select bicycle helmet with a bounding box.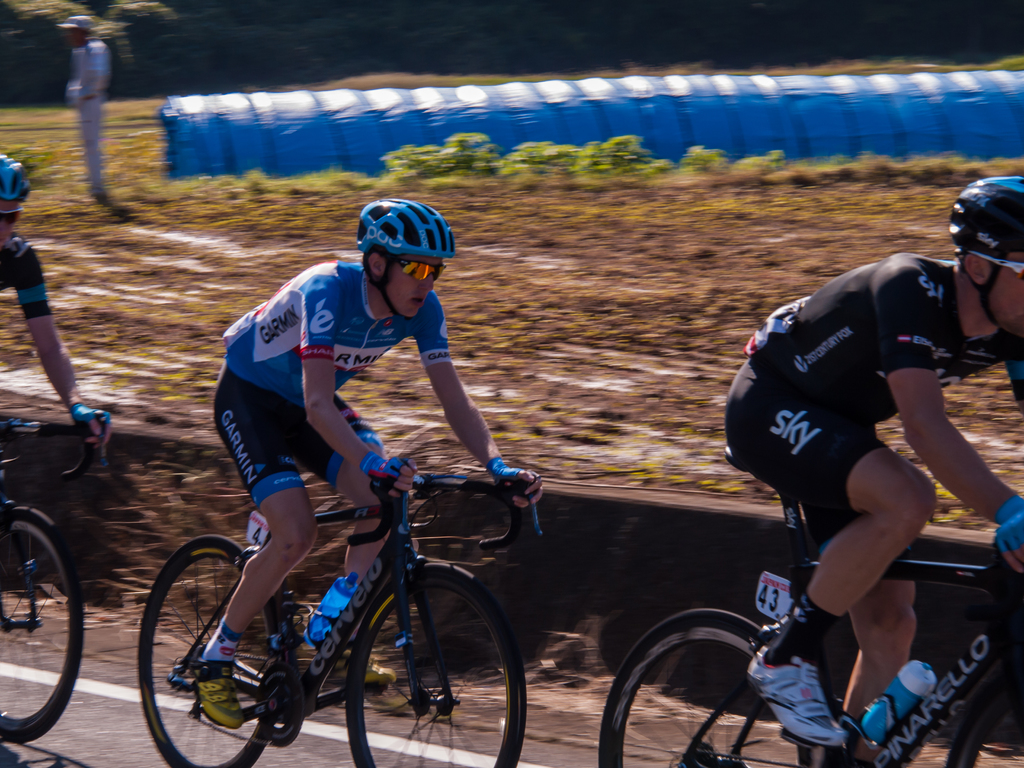
360,200,453,316.
